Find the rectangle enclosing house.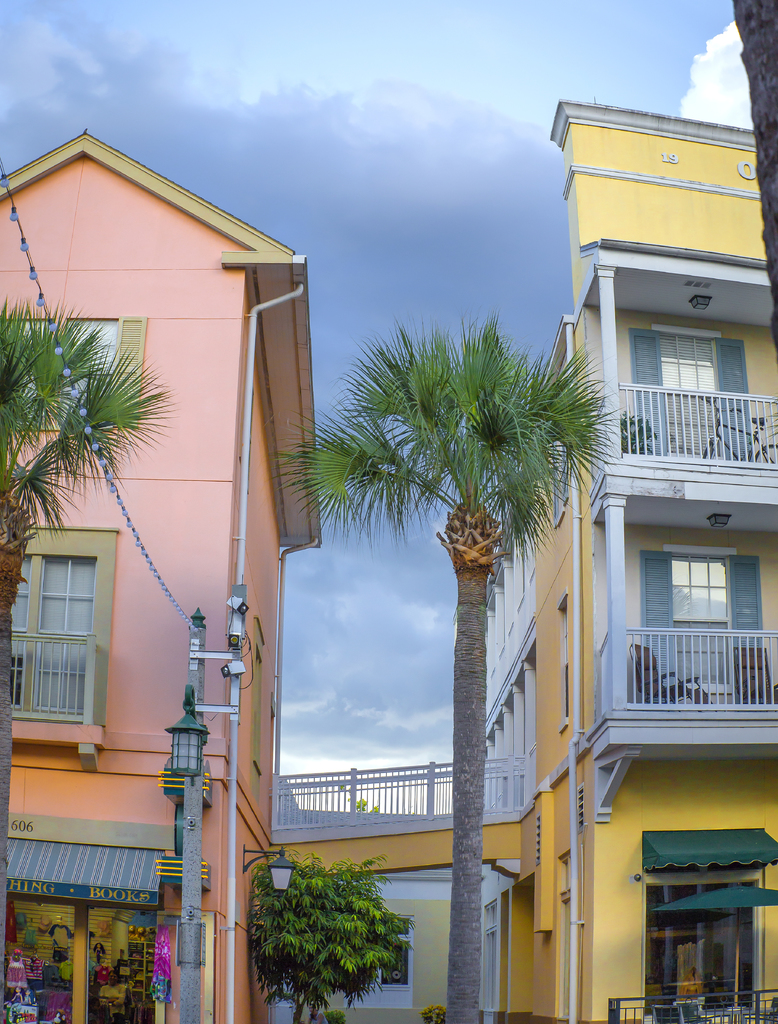
l=0, t=125, r=323, b=1023.
